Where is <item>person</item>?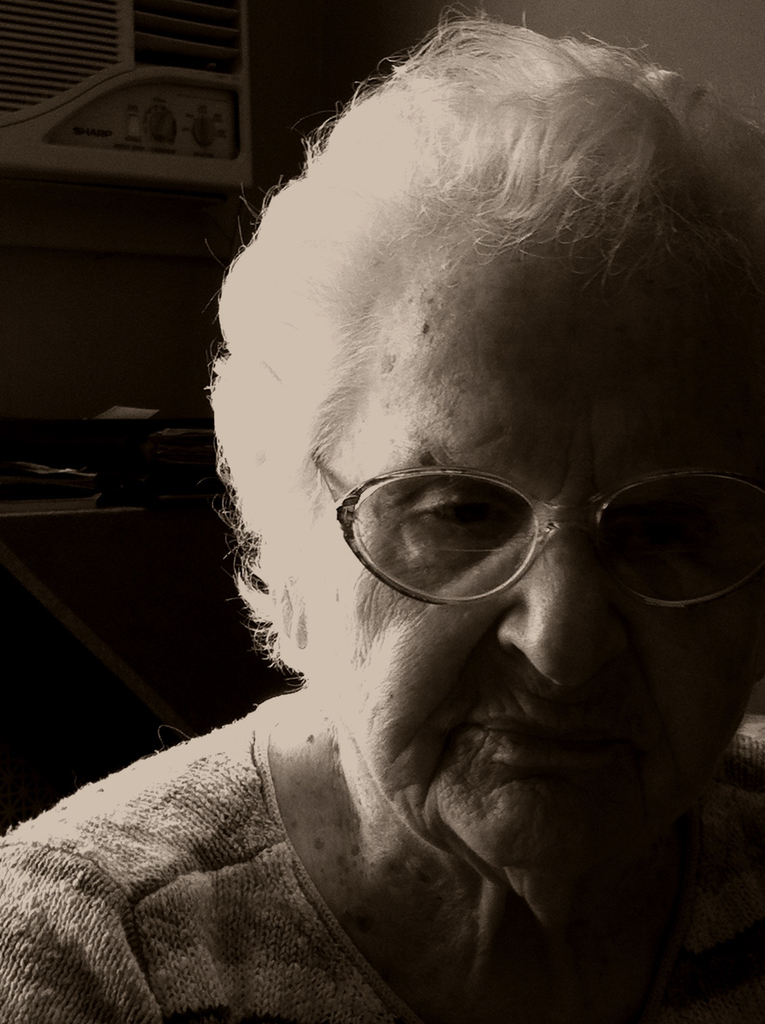
bbox(91, 20, 764, 1023).
